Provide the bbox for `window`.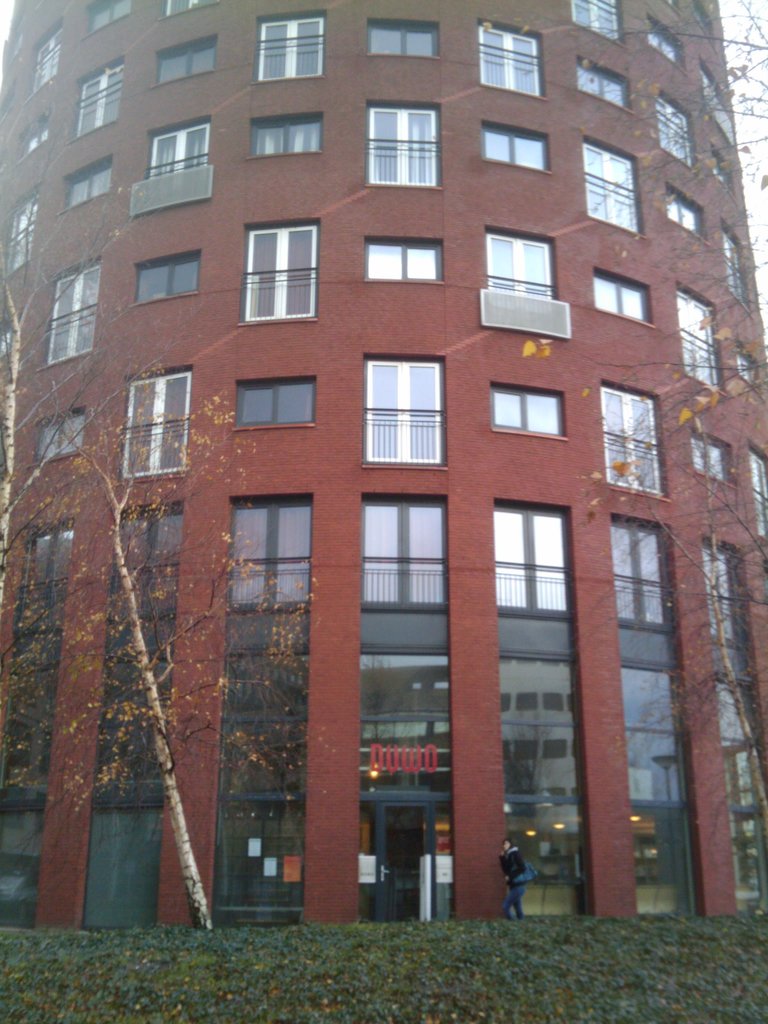
bbox(646, 22, 686, 63).
